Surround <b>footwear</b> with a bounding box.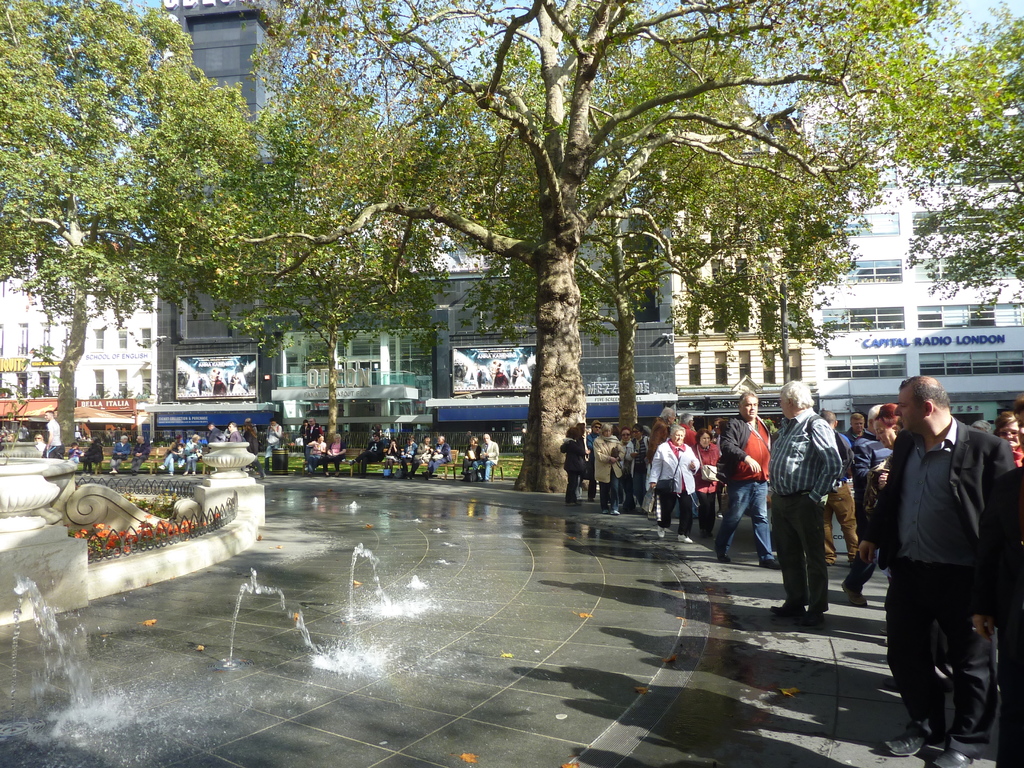
pyautogui.locateOnScreen(332, 471, 339, 476).
